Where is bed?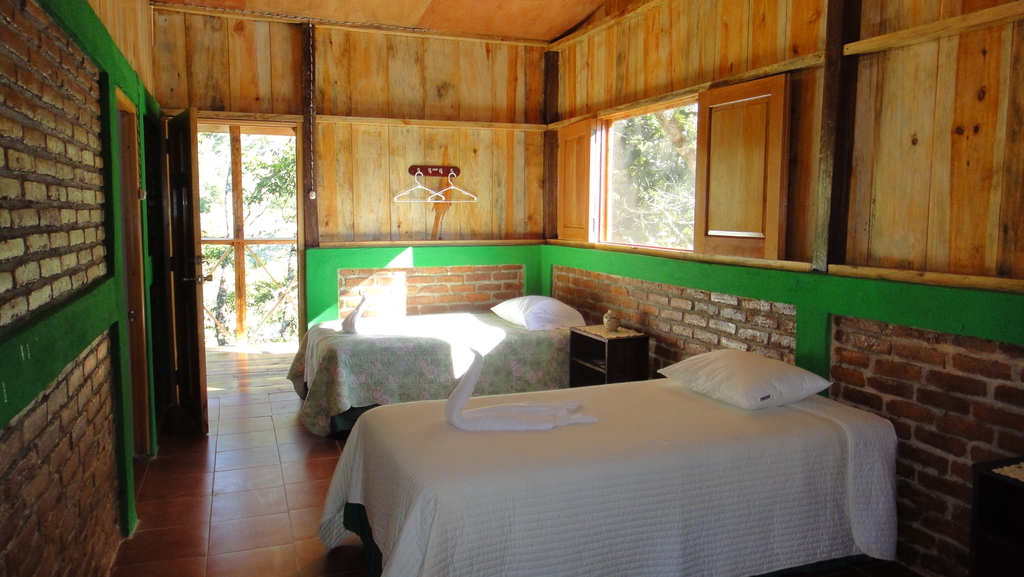
<bbox>295, 307, 869, 568</bbox>.
